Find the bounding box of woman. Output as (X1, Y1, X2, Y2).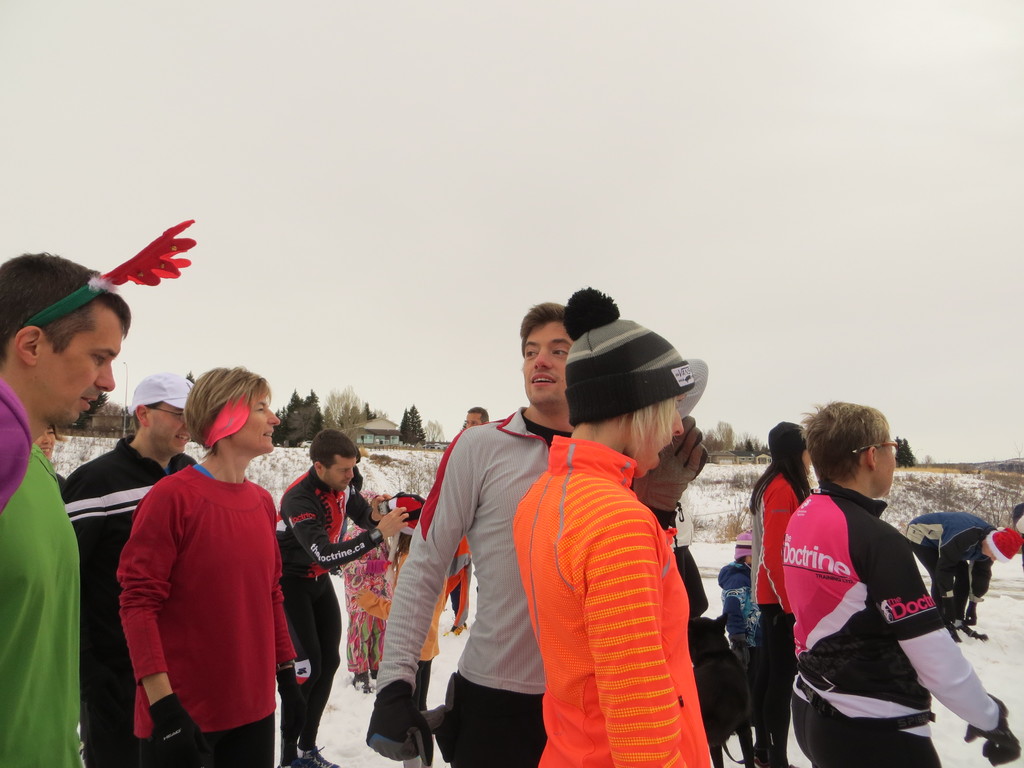
(509, 284, 714, 767).
